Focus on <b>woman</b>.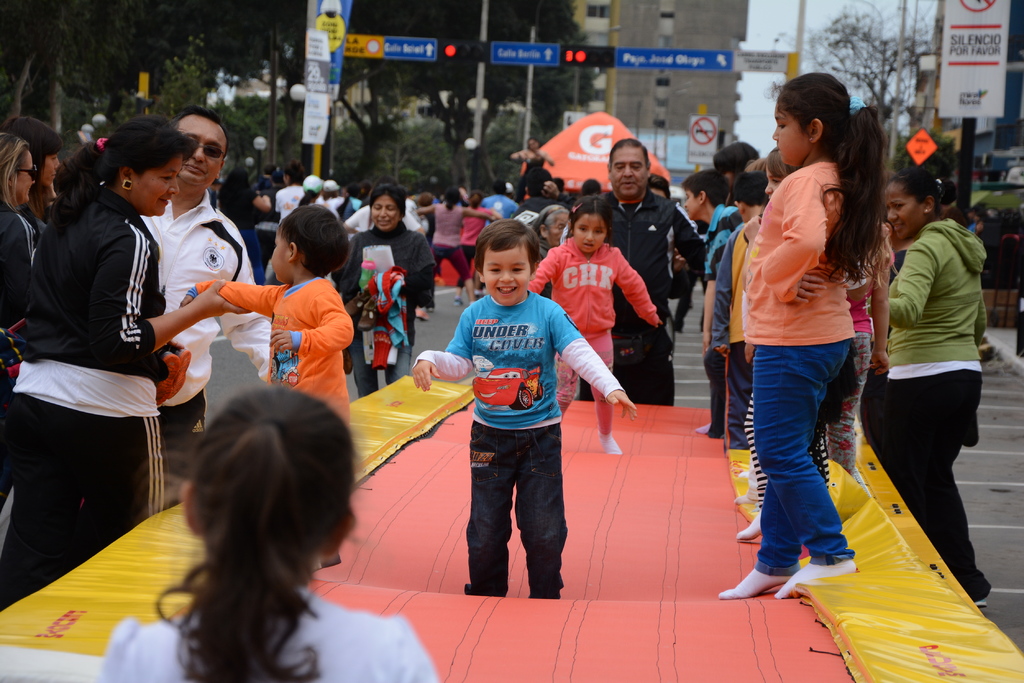
Focused at (left=13, top=115, right=191, bottom=618).
